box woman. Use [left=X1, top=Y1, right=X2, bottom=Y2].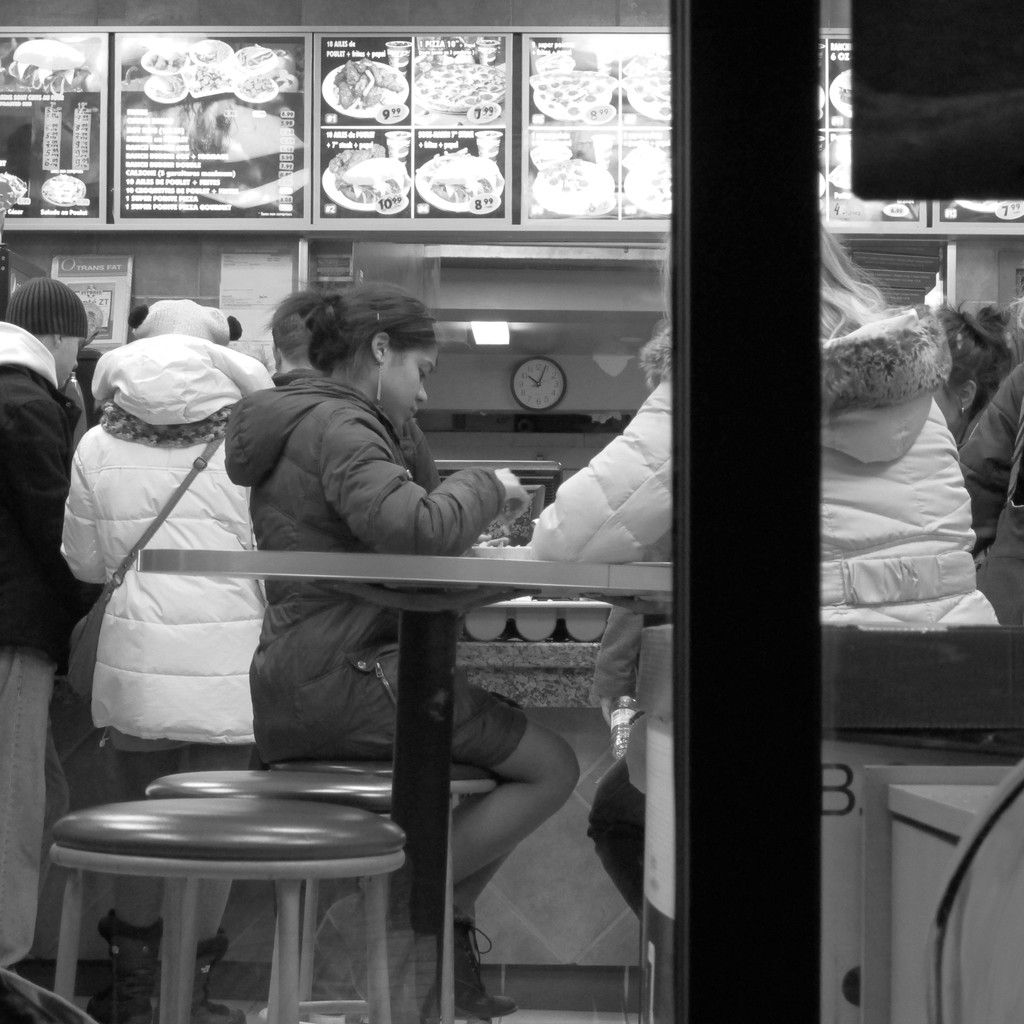
[left=187, top=271, right=563, bottom=903].
